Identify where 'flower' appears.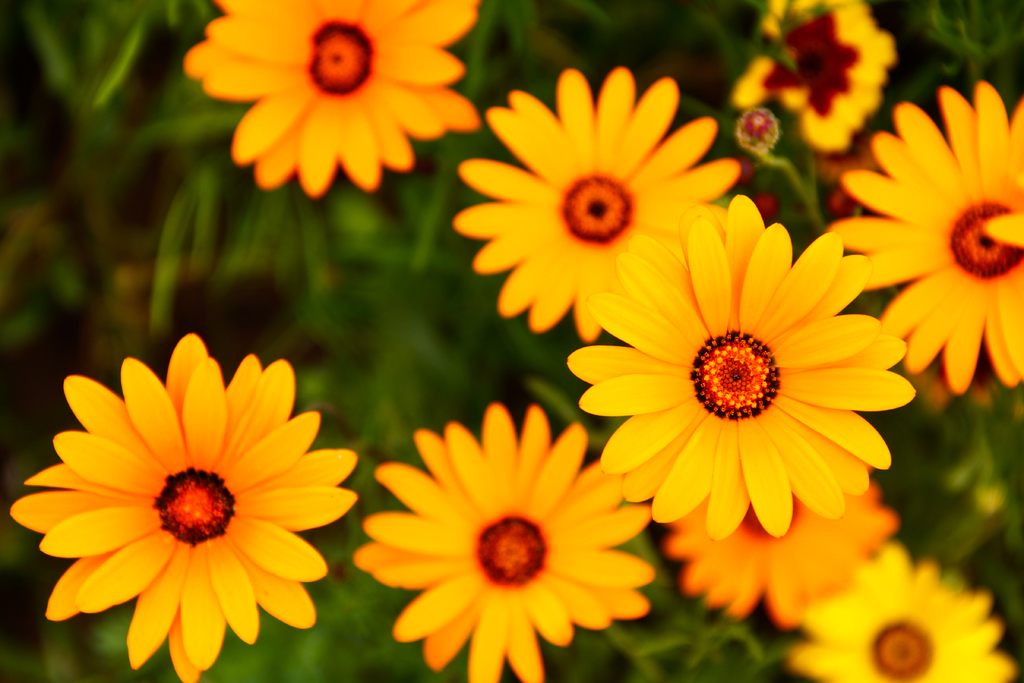
Appears at [826, 78, 1023, 396].
